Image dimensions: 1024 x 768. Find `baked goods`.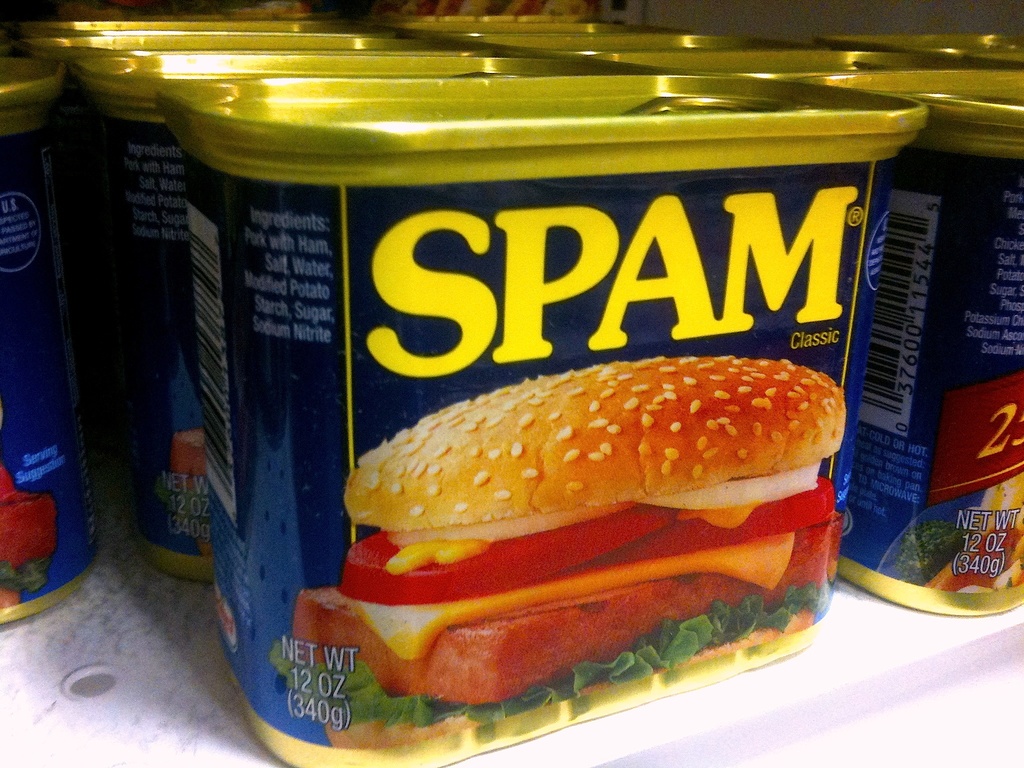
bbox=(289, 349, 849, 705).
